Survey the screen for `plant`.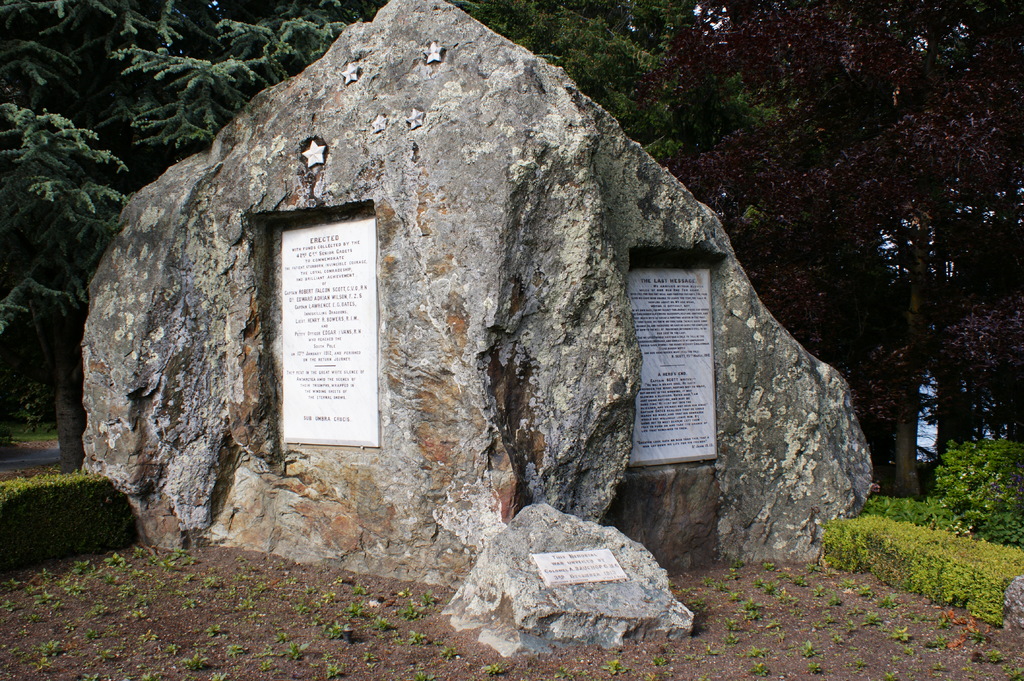
Survey found: locate(90, 605, 108, 620).
